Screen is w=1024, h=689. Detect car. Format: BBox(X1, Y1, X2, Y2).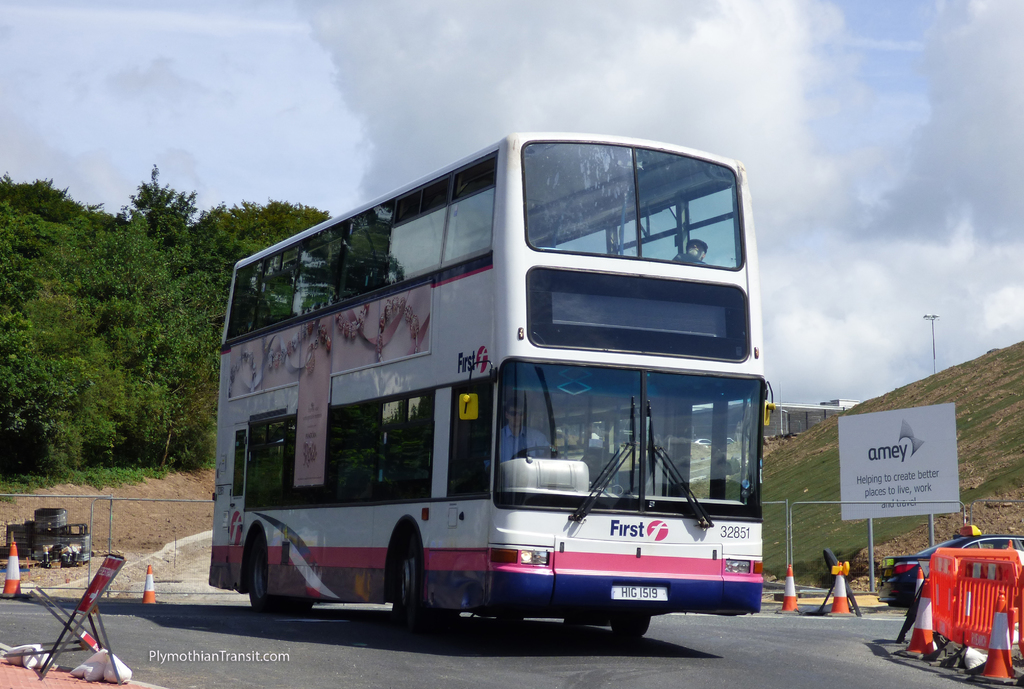
BBox(727, 437, 738, 446).
